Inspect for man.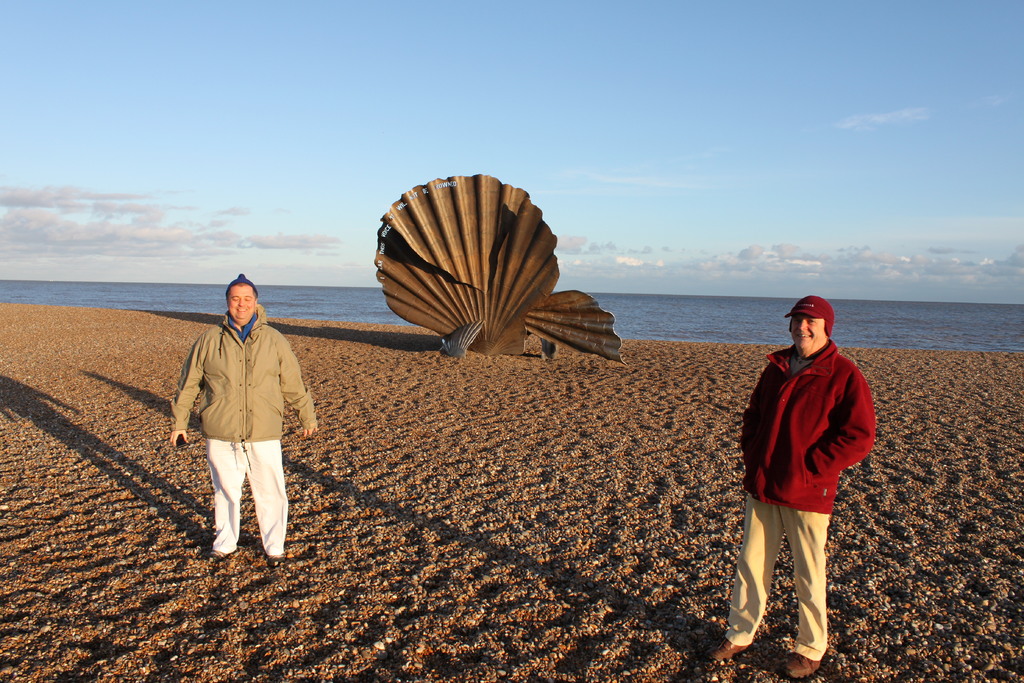
Inspection: [left=178, top=261, right=308, bottom=569].
